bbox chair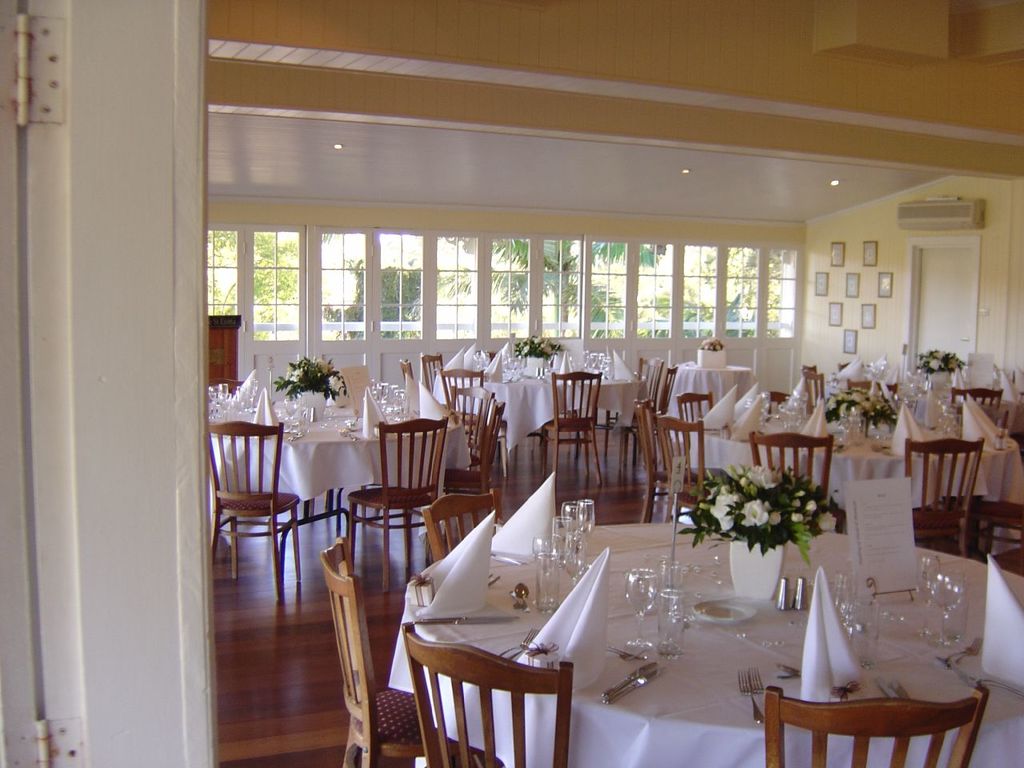
bbox=(654, 410, 726, 520)
